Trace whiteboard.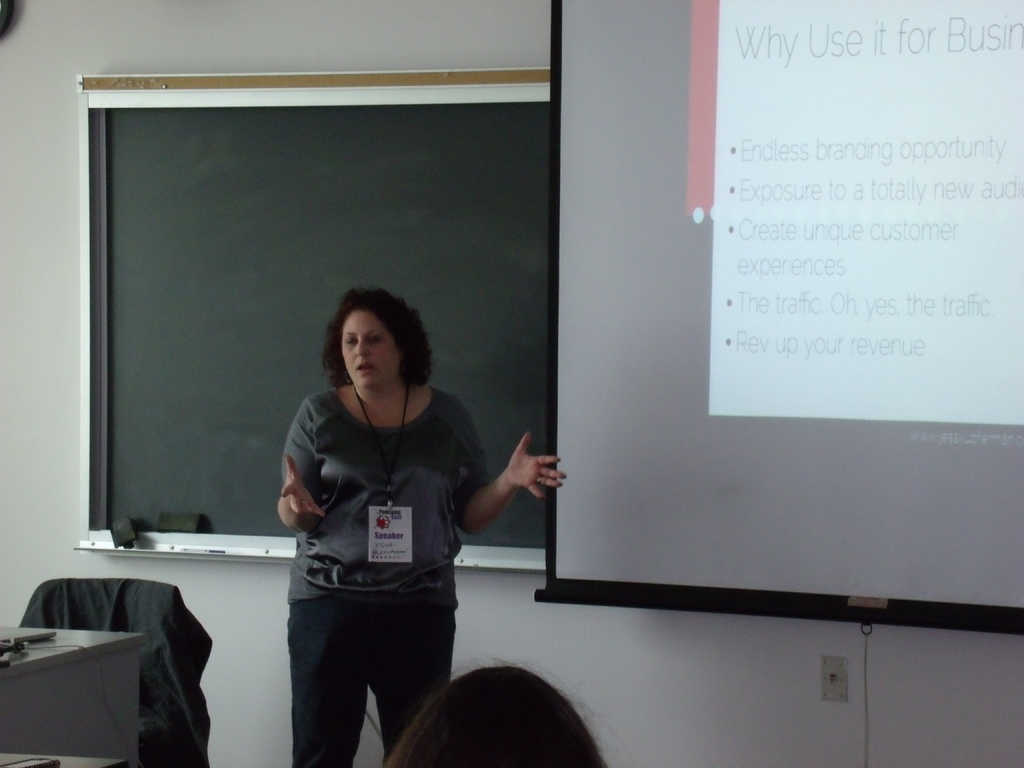
Traced to pyautogui.locateOnScreen(70, 67, 552, 573).
